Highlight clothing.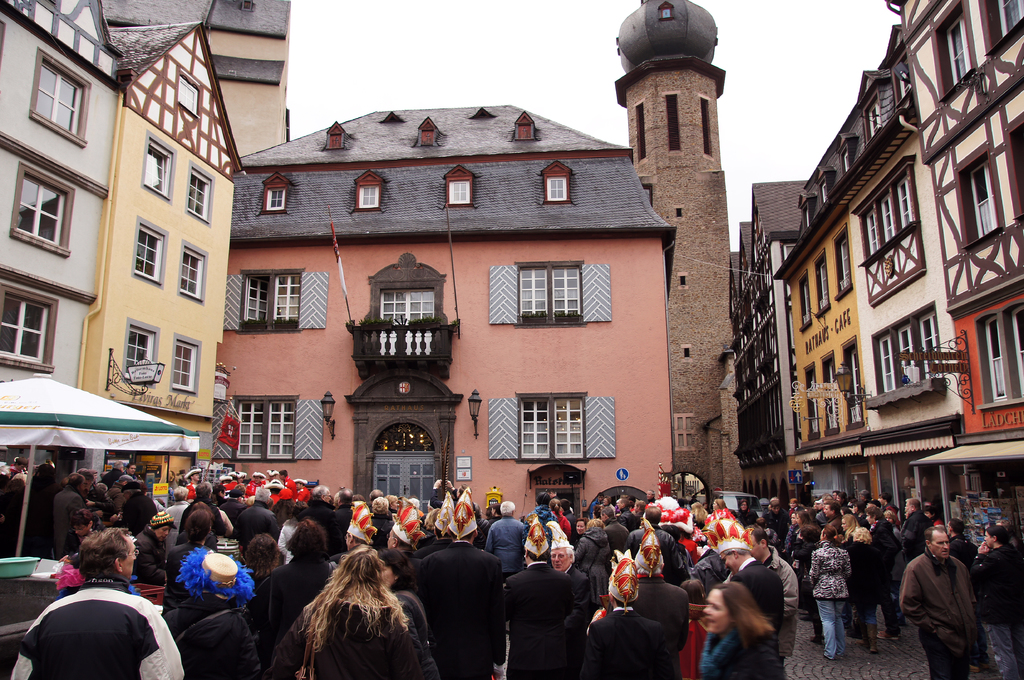
Highlighted region: [x1=835, y1=526, x2=885, y2=653].
